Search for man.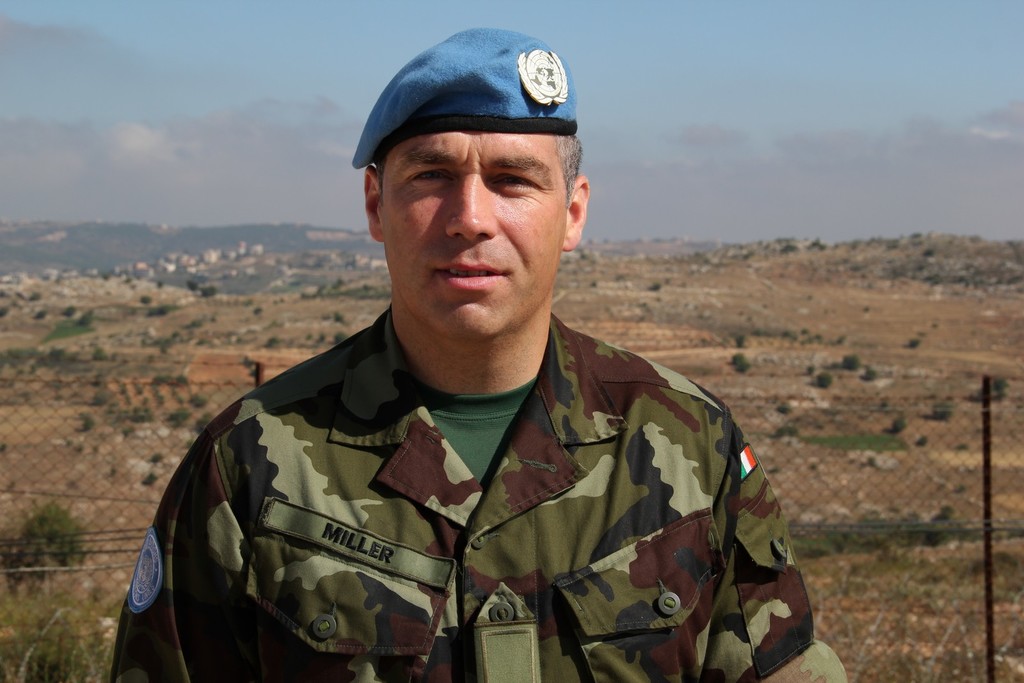
Found at rect(116, 23, 794, 682).
